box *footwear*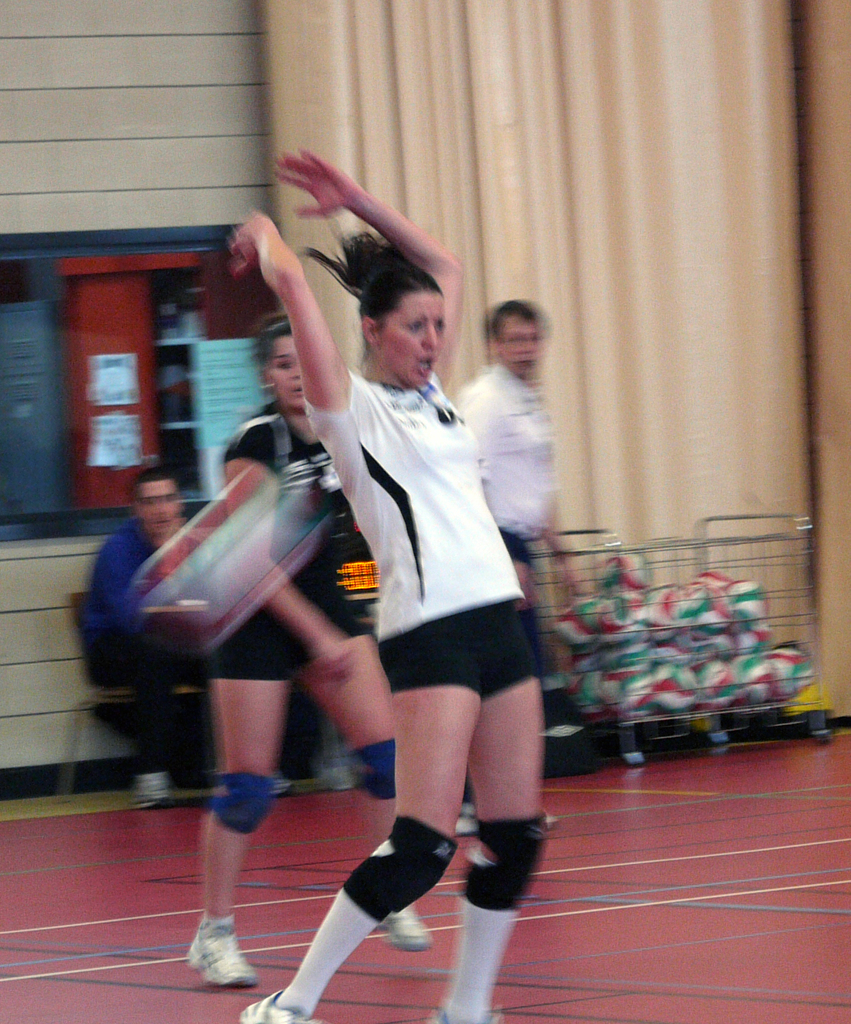
[left=133, top=767, right=171, bottom=811]
